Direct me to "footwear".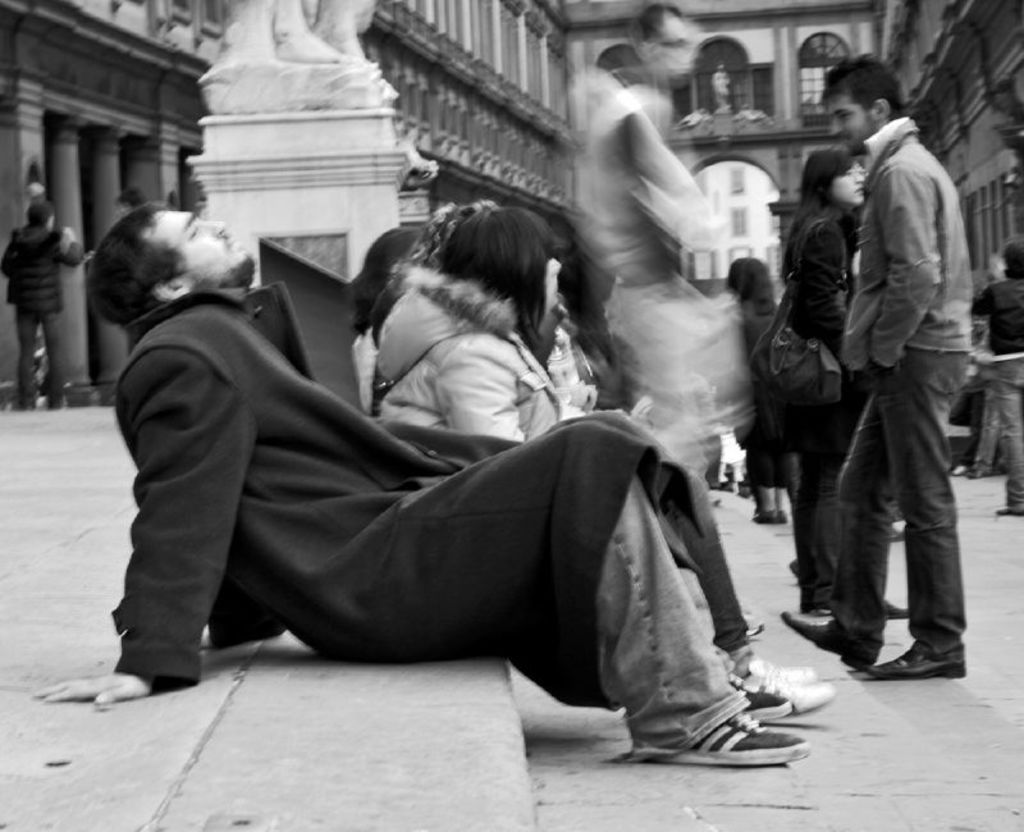
Direction: bbox=(749, 653, 824, 686).
